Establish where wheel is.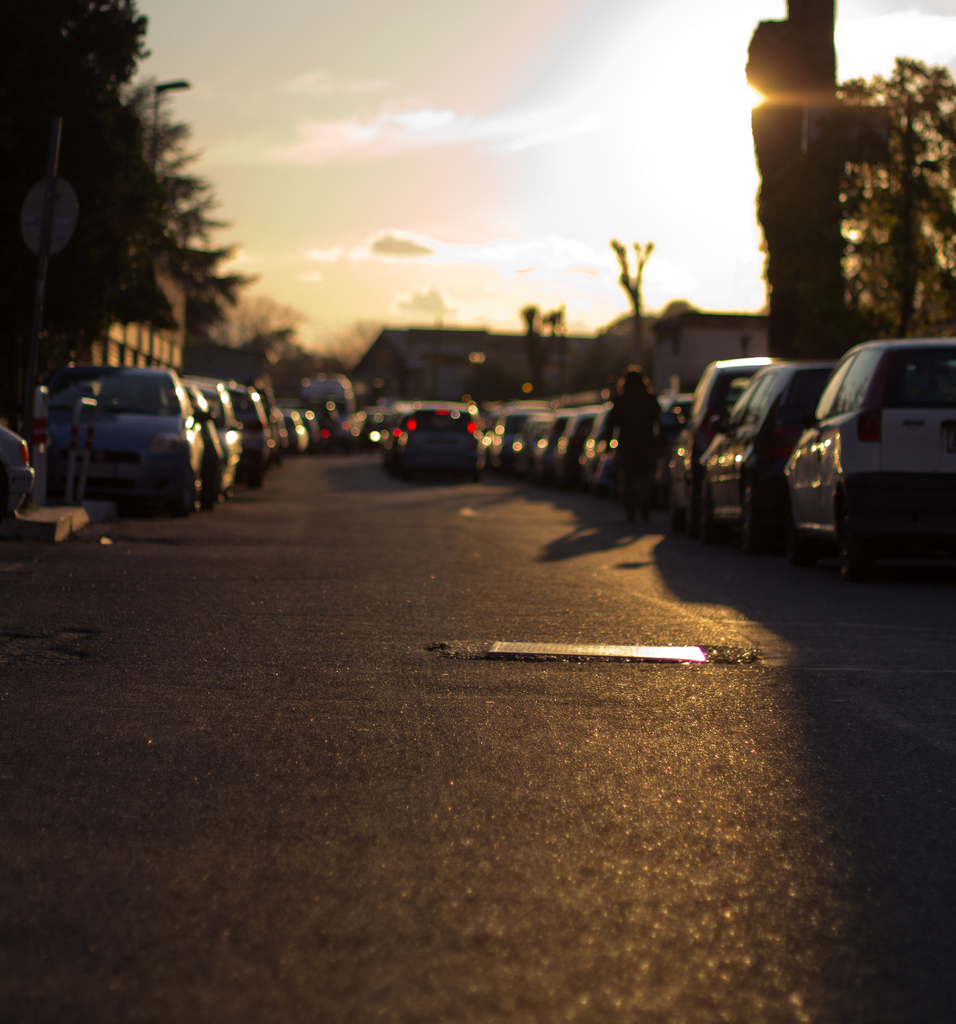
Established at region(702, 483, 721, 543).
